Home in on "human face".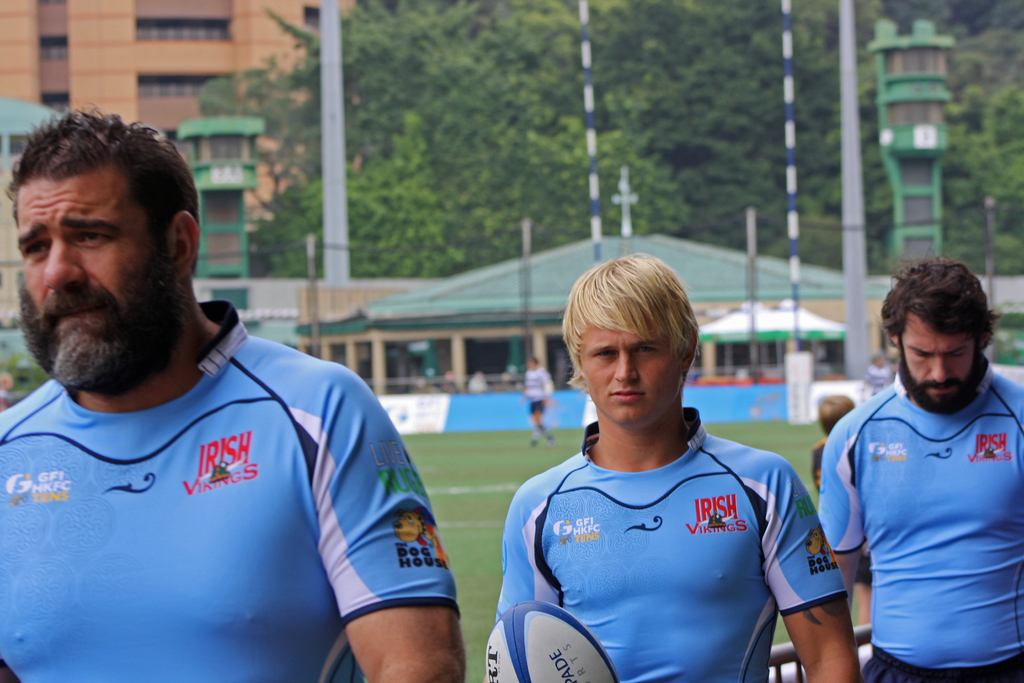
Homed in at <bbox>17, 173, 169, 386</bbox>.
